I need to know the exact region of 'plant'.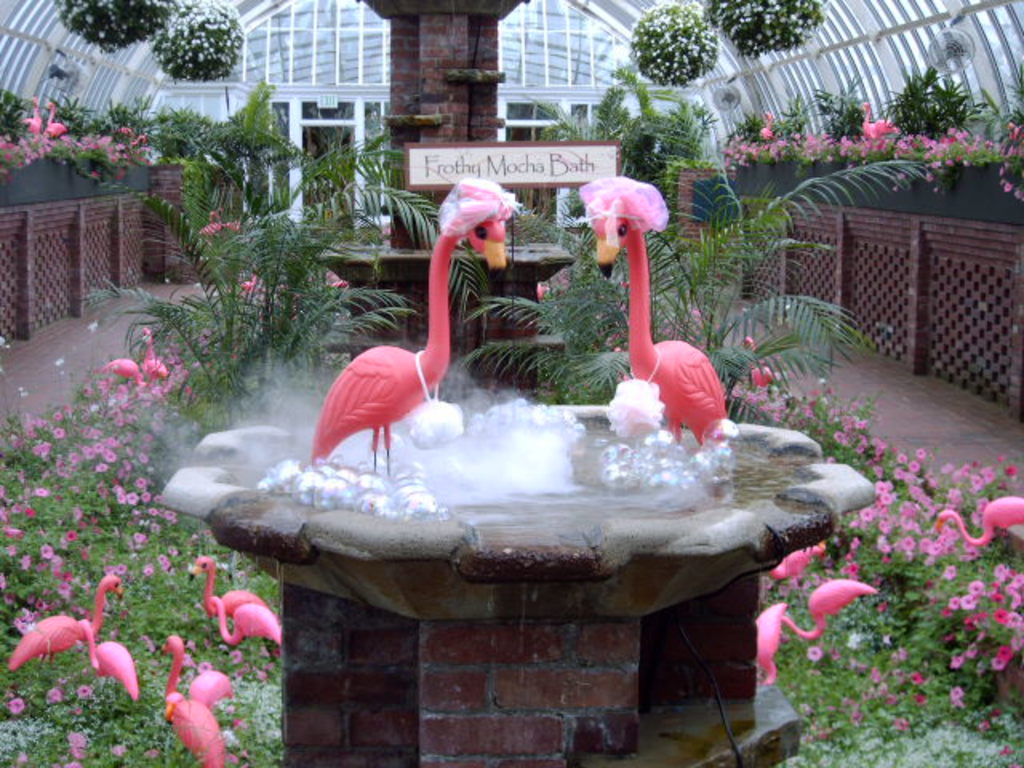
Region: l=710, t=0, r=816, b=69.
